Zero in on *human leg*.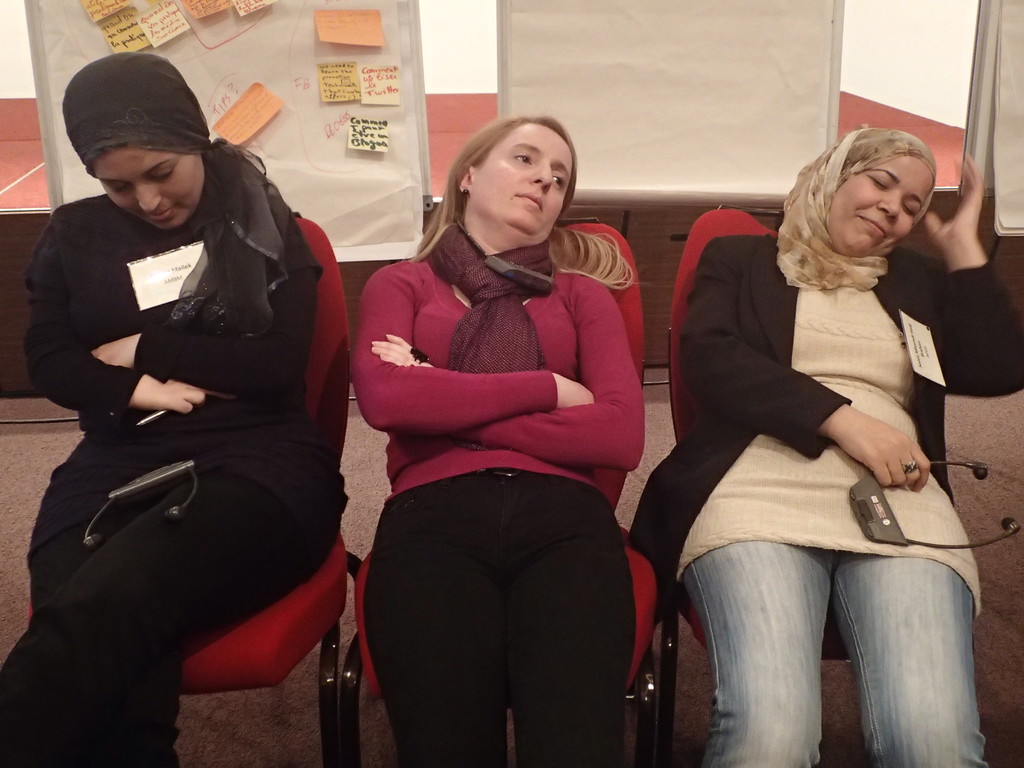
Zeroed in: <region>684, 543, 832, 767</region>.
